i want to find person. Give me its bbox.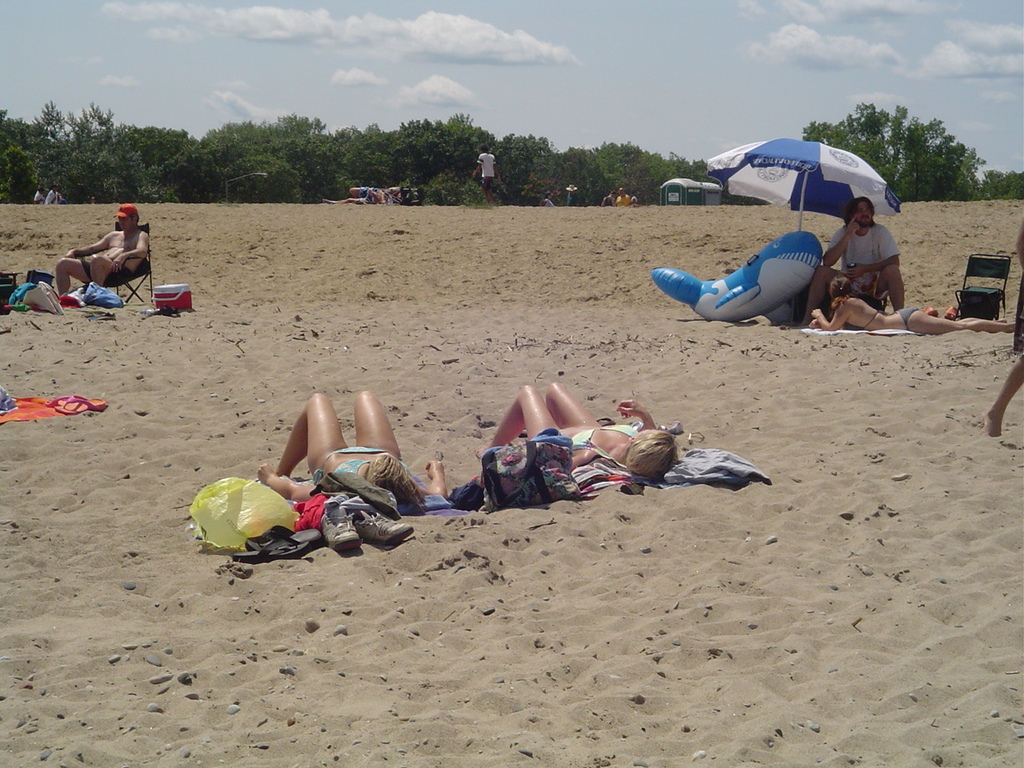
x1=831, y1=177, x2=903, y2=331.
